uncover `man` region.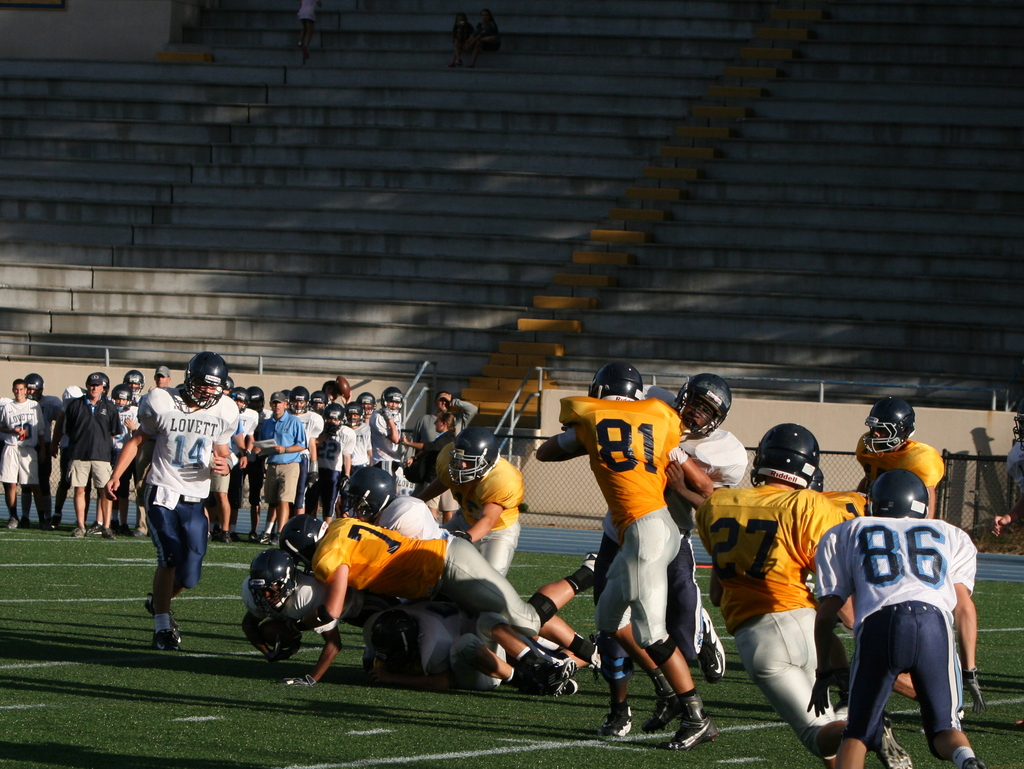
Uncovered: rect(120, 381, 221, 648).
